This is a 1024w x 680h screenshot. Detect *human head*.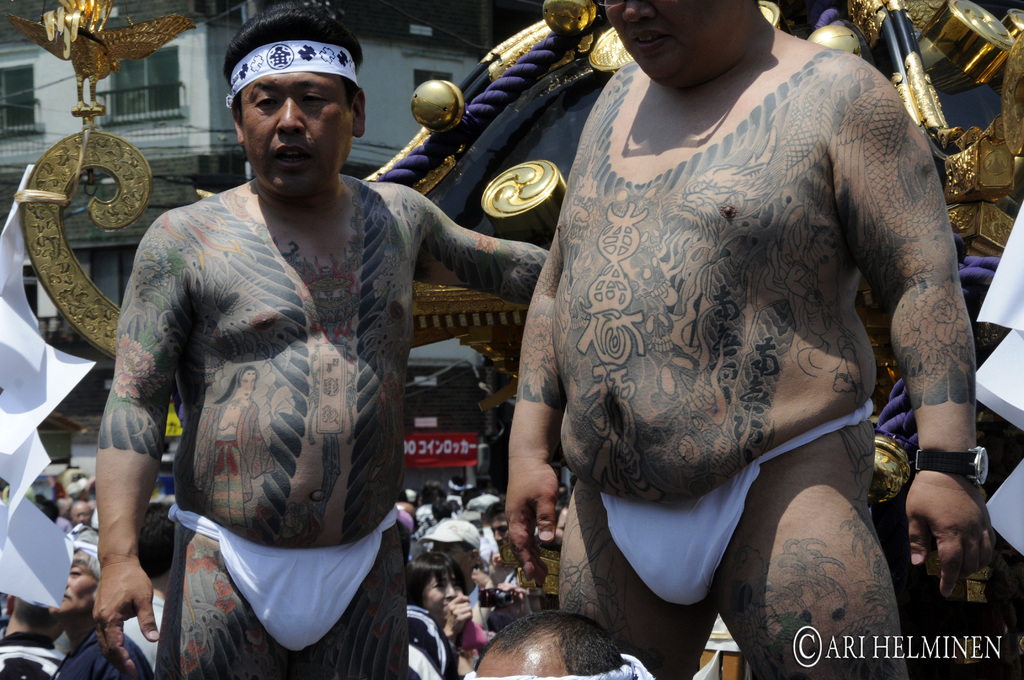
x1=397 y1=501 x2=419 y2=528.
